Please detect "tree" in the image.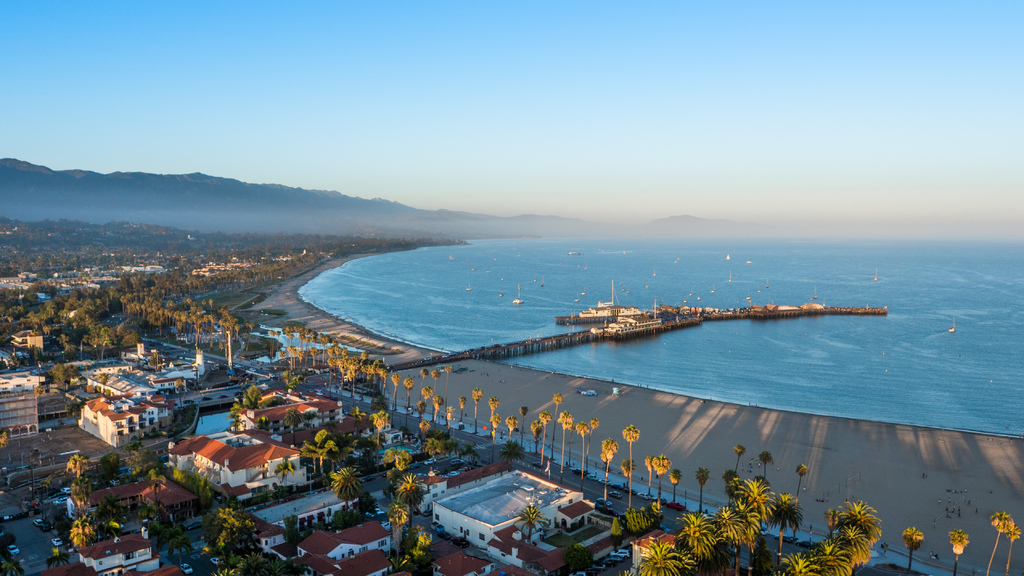
x1=529, y1=419, x2=543, y2=451.
